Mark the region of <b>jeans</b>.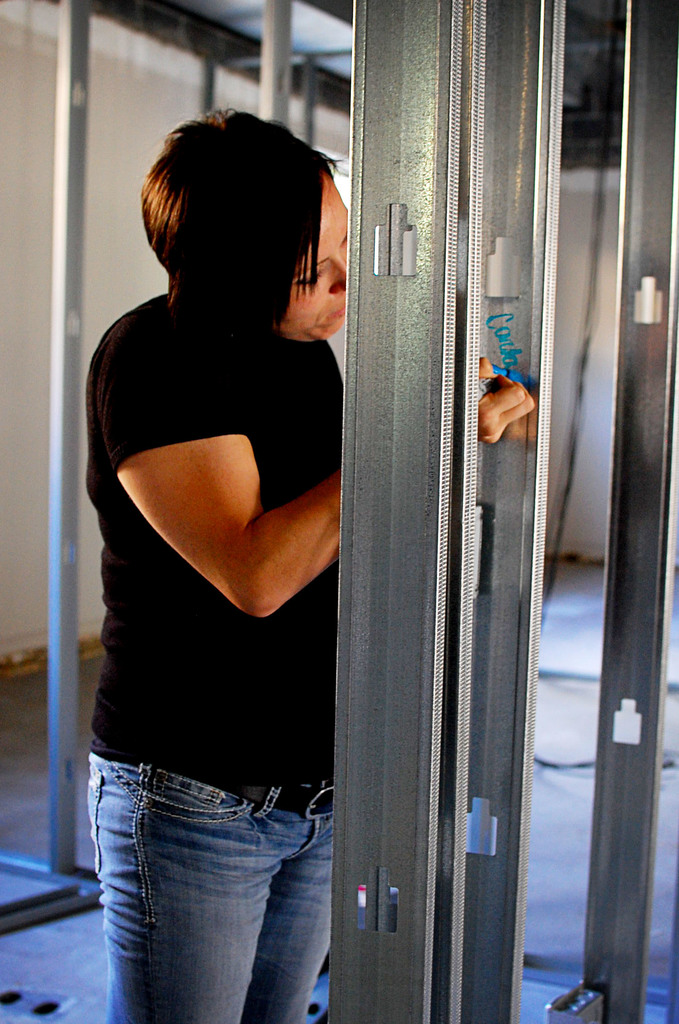
Region: {"x1": 102, "y1": 768, "x2": 354, "y2": 1021}.
